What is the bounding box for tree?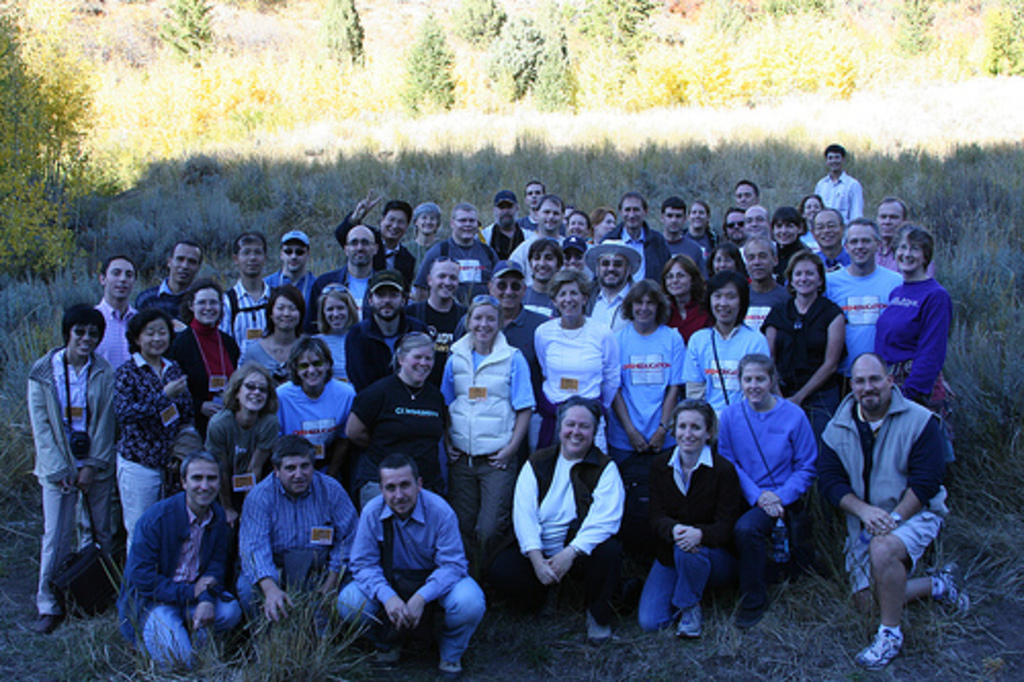
532 41 575 115.
